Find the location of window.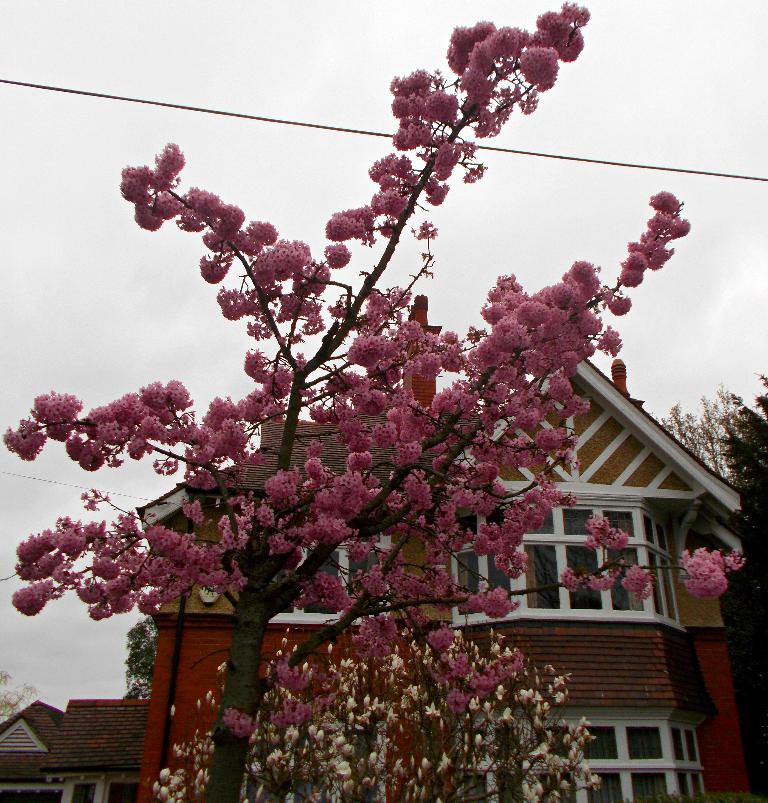
Location: x1=281 y1=485 x2=515 y2=620.
